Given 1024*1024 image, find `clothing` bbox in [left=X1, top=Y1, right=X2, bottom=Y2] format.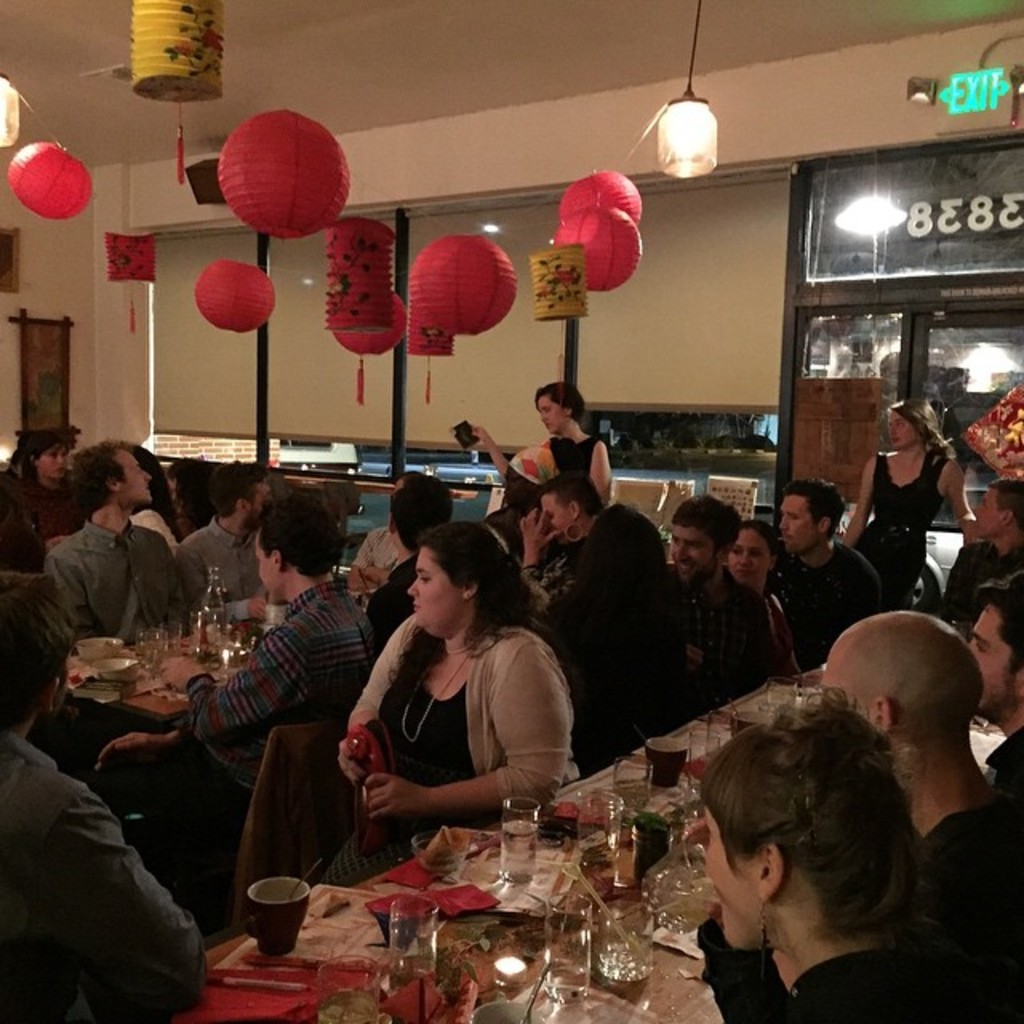
[left=5, top=728, right=214, bottom=1018].
